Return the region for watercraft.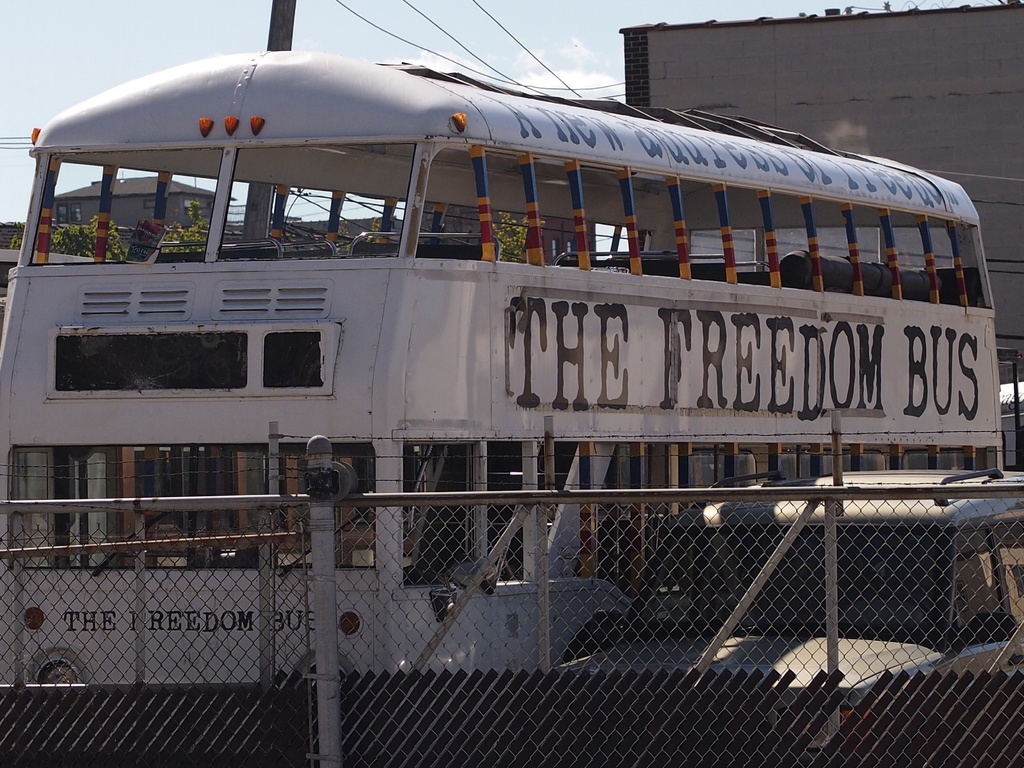
x1=4 y1=12 x2=960 y2=632.
